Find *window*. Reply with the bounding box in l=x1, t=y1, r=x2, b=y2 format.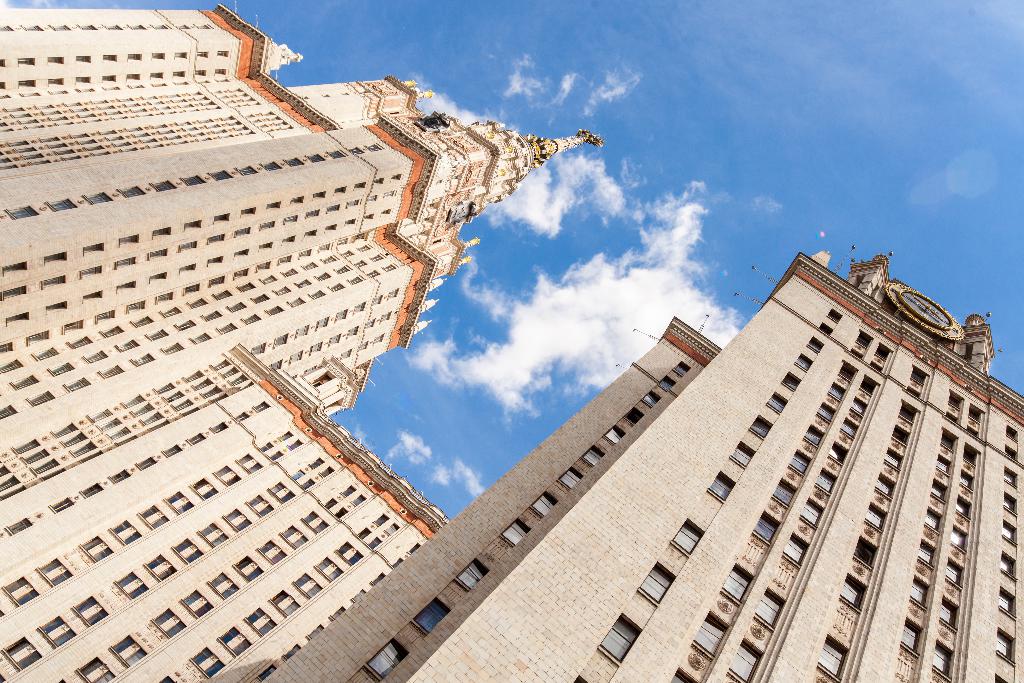
l=463, t=556, r=494, b=593.
